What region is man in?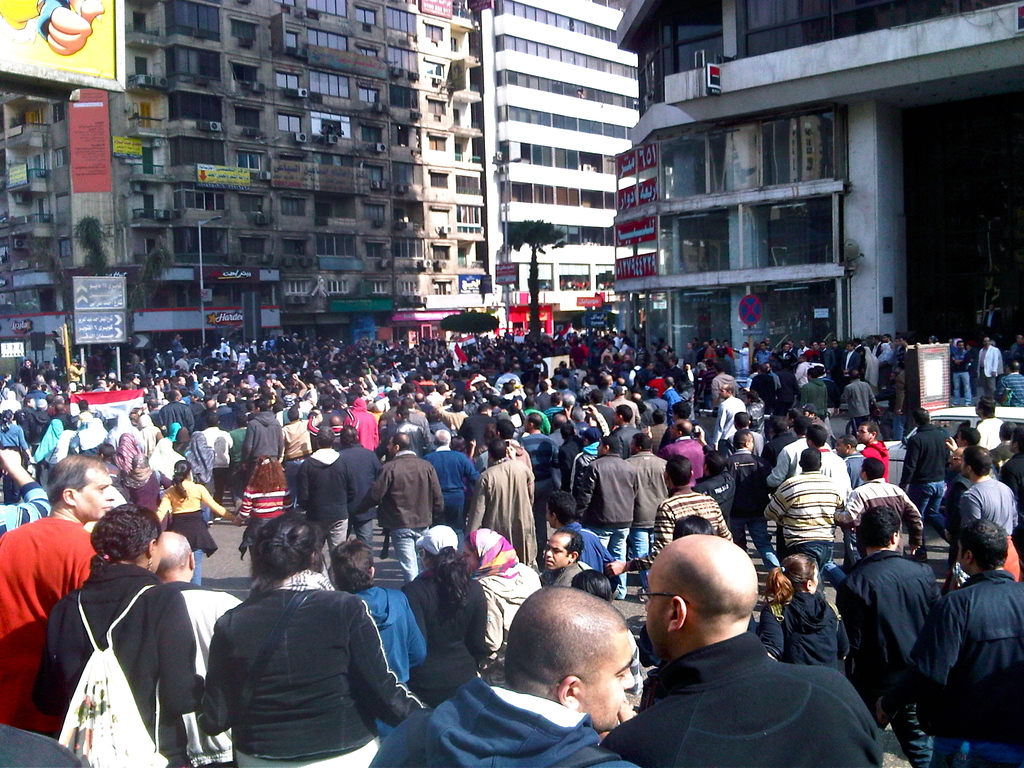
crop(979, 333, 998, 404).
